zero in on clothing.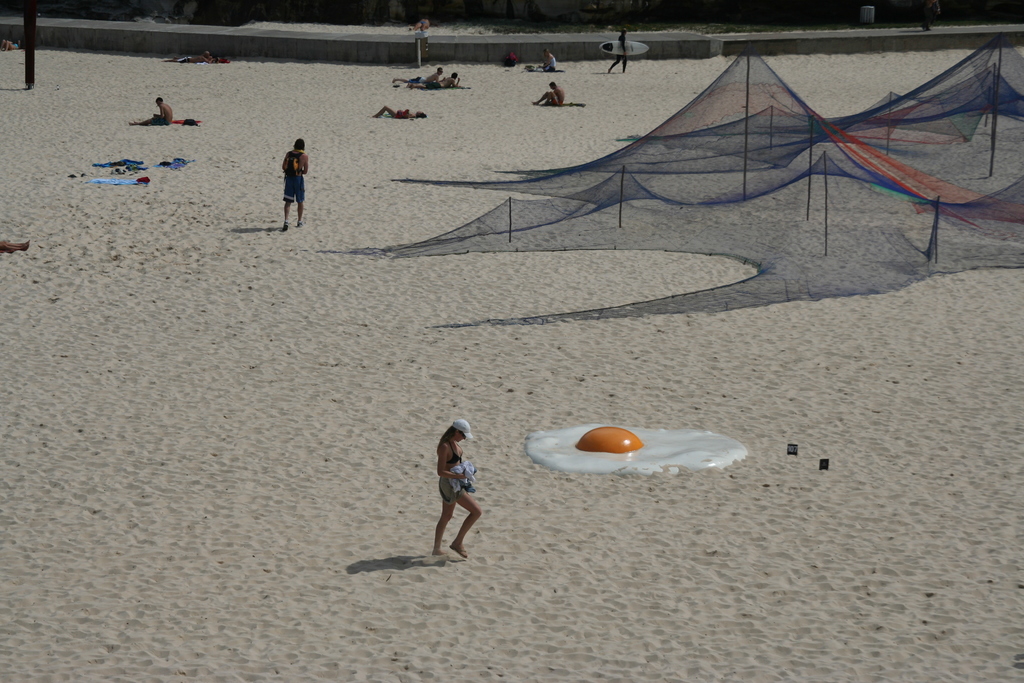
Zeroed in: region(287, 153, 307, 205).
